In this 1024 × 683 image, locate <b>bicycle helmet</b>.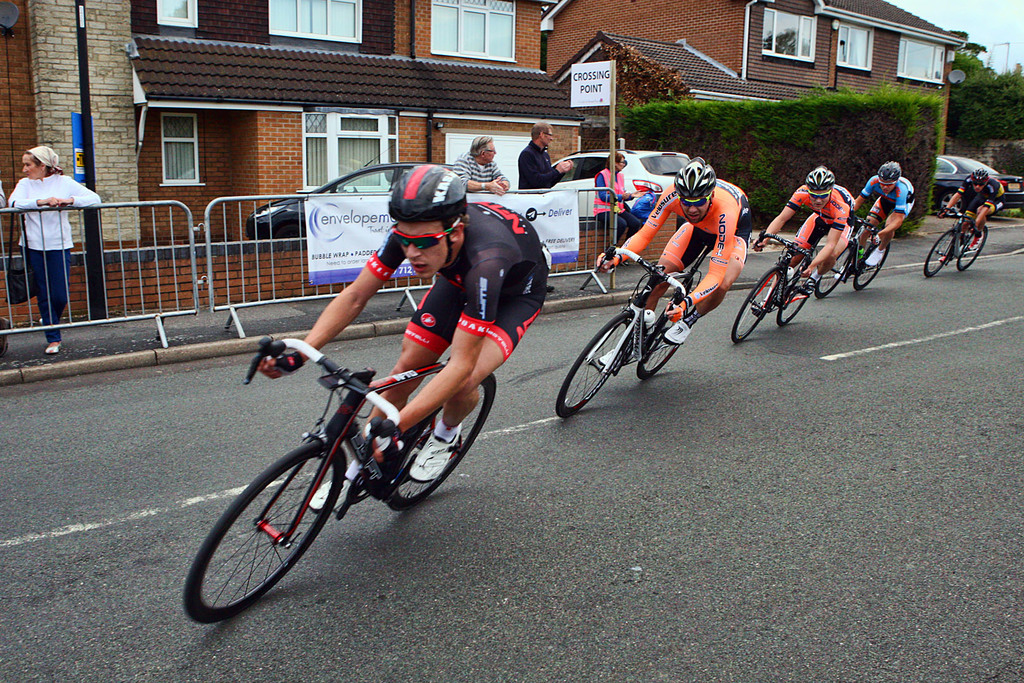
Bounding box: {"left": 389, "top": 165, "right": 465, "bottom": 260}.
